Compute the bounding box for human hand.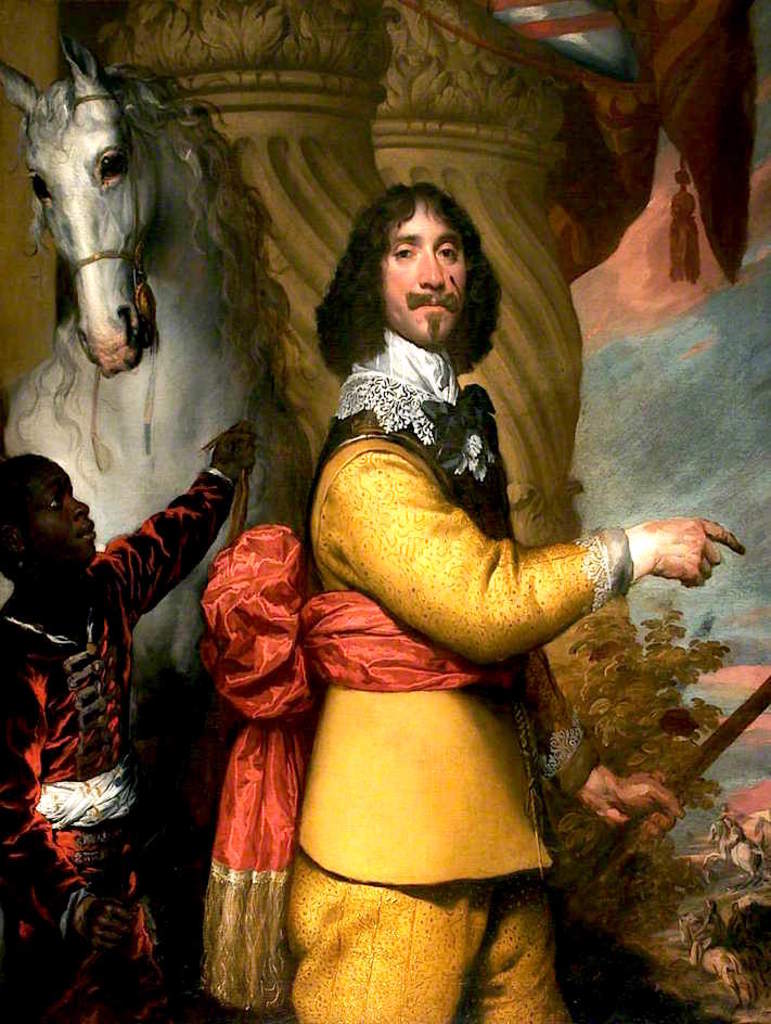
rect(210, 418, 257, 485).
